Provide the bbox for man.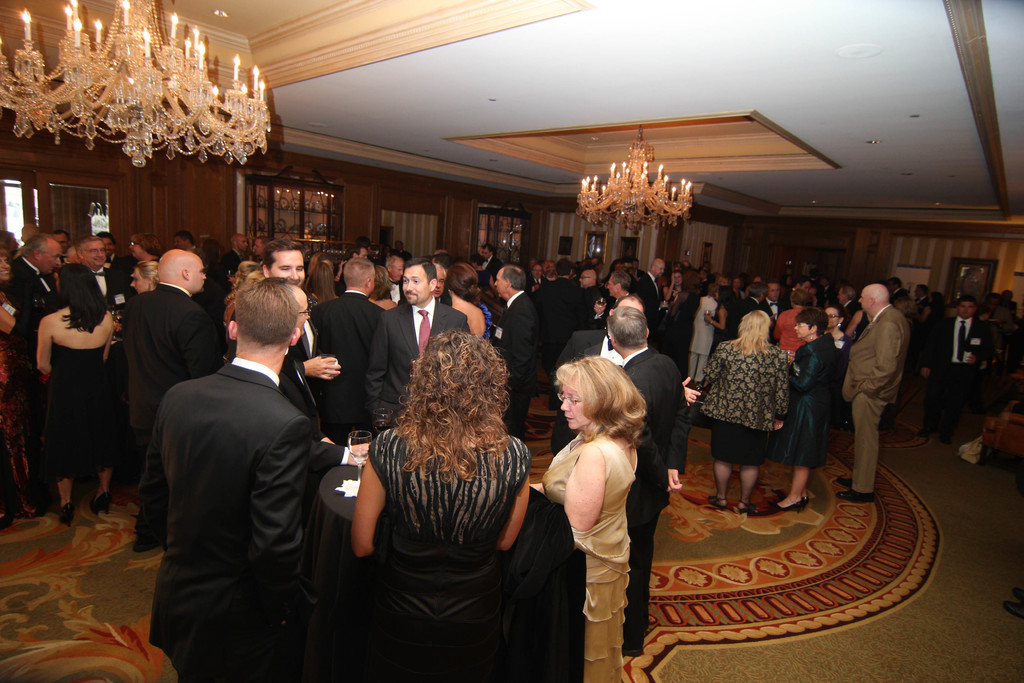
crop(384, 249, 406, 304).
